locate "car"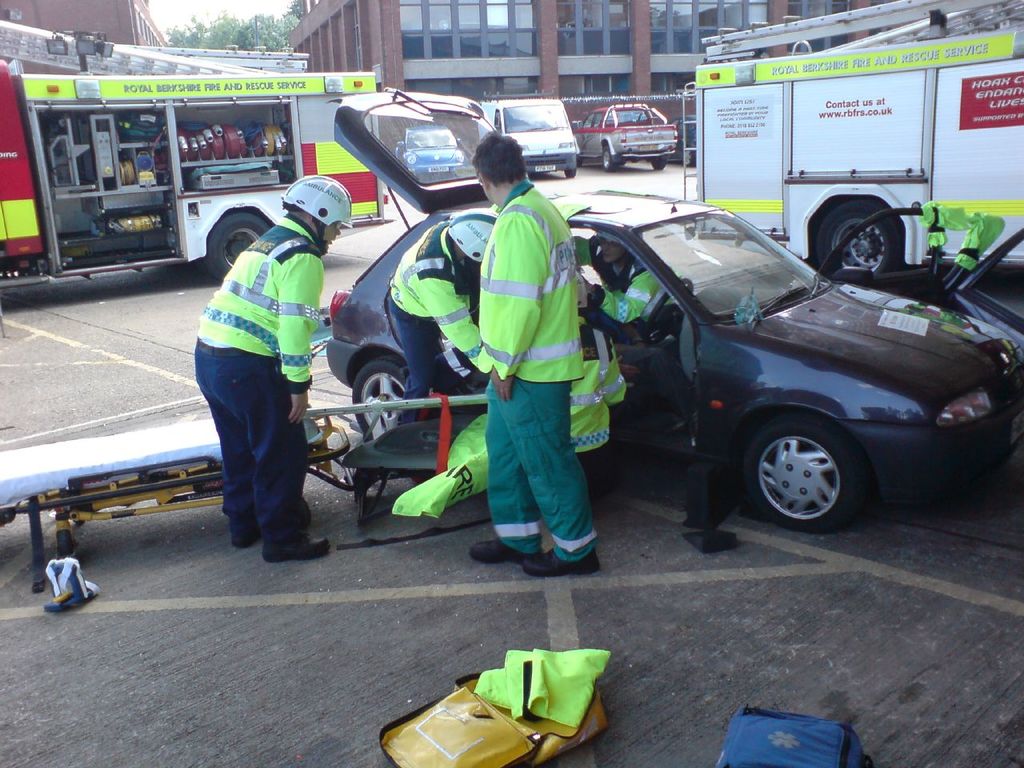
387, 125, 466, 178
